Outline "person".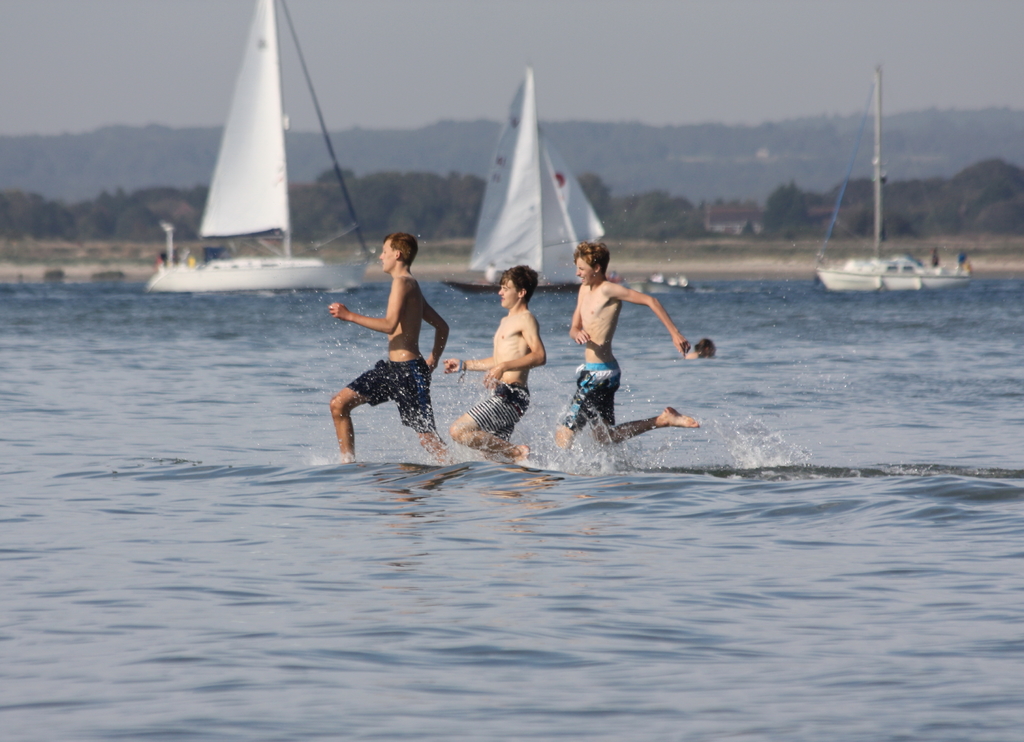
Outline: Rect(685, 334, 717, 360).
